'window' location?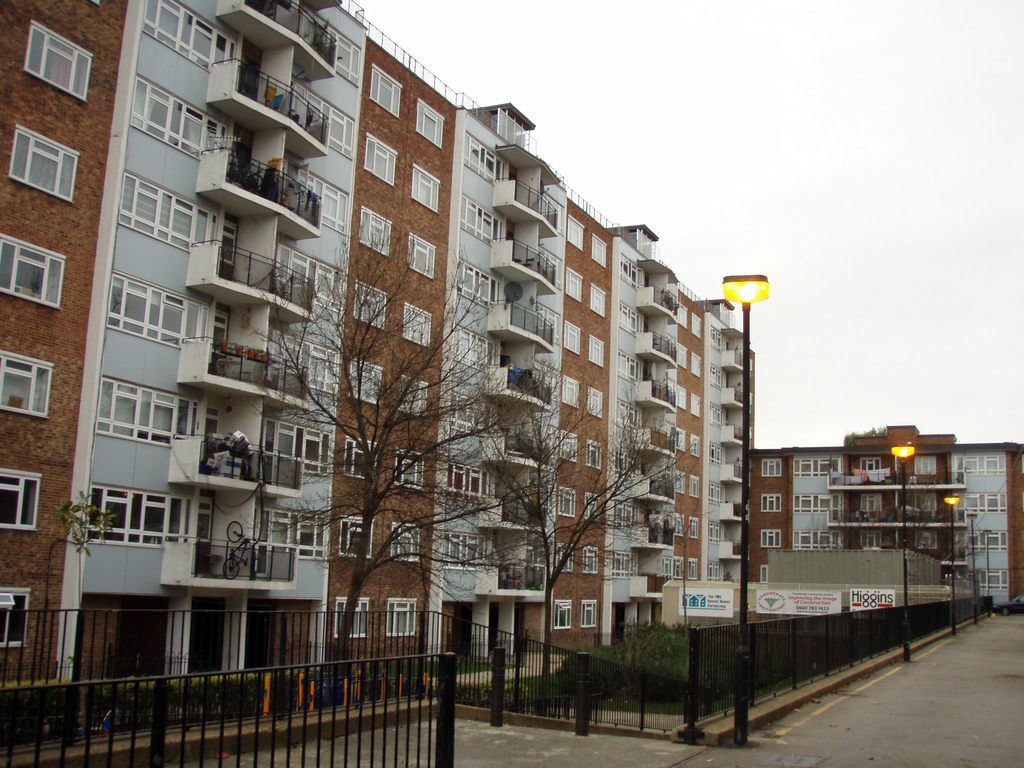
BBox(449, 393, 496, 435)
